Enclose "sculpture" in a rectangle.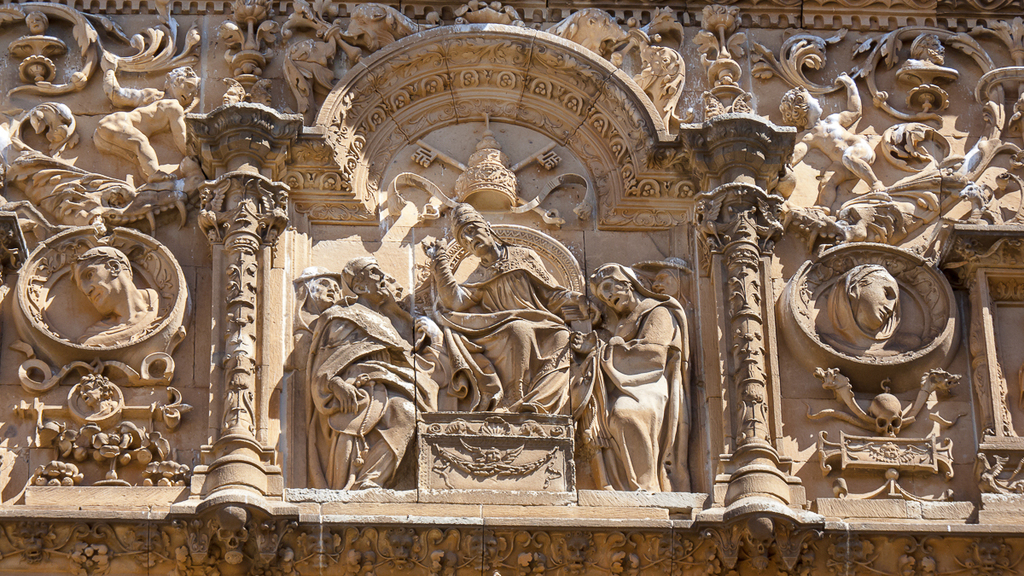
bbox=(0, 238, 193, 364).
